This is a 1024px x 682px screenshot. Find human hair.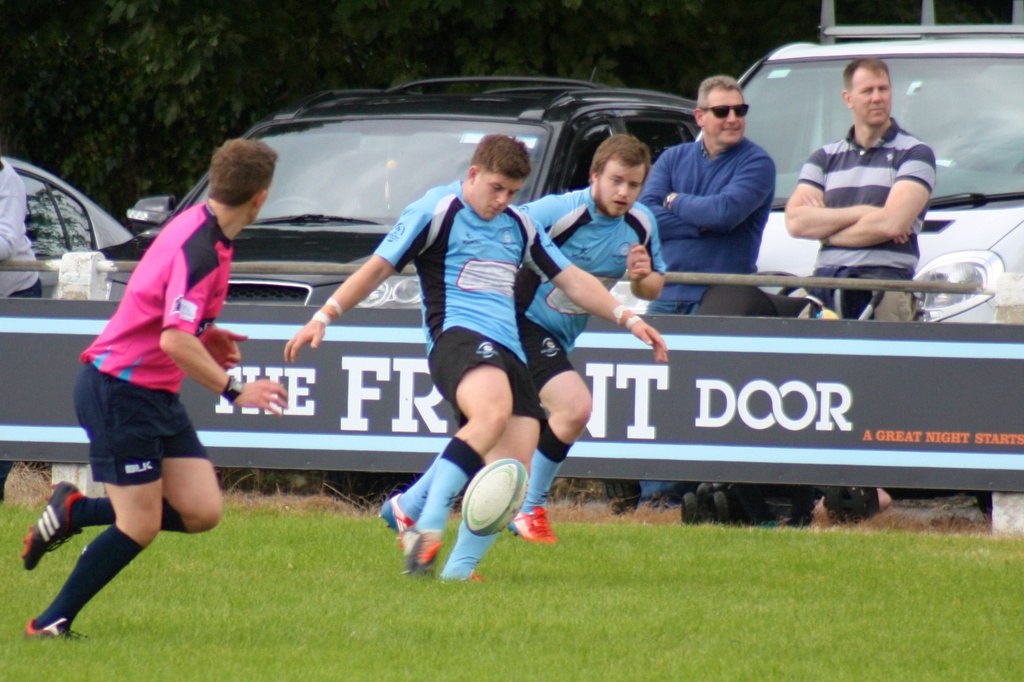
Bounding box: x1=838 y1=54 x2=890 y2=88.
